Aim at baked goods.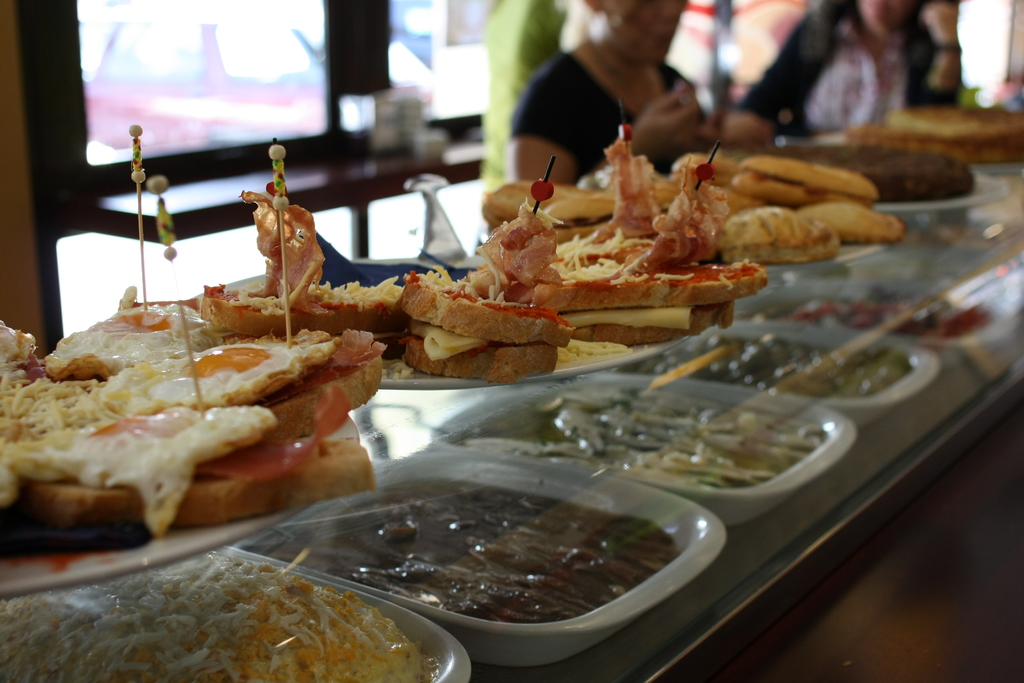
Aimed at [left=0, top=548, right=433, bottom=682].
